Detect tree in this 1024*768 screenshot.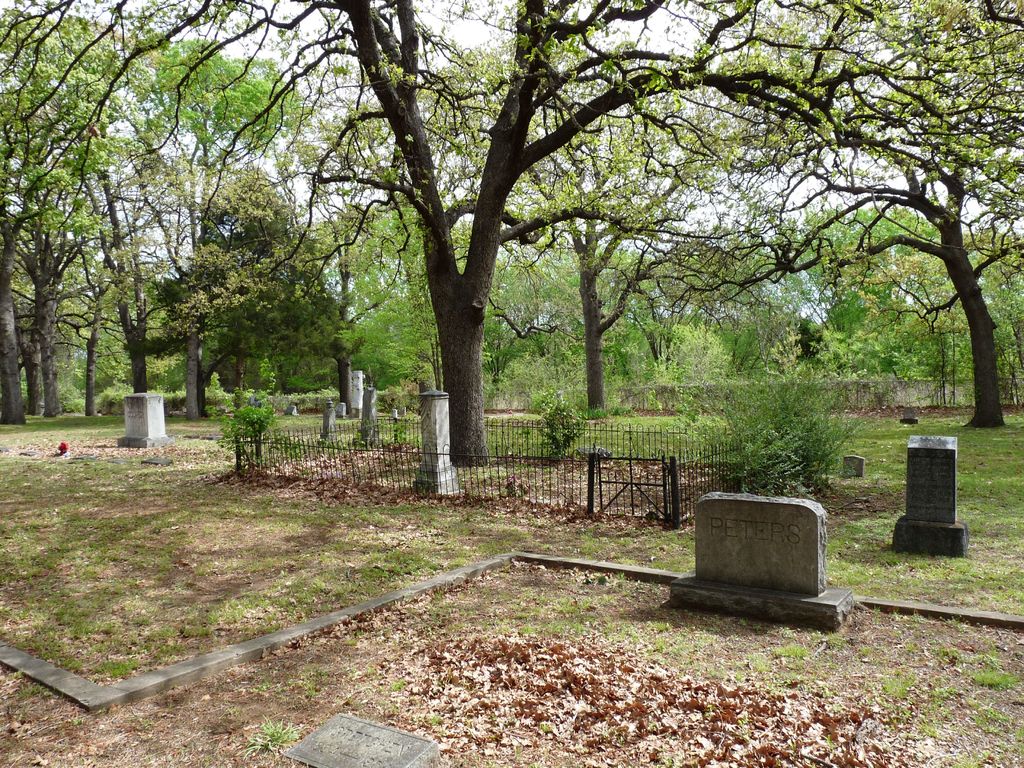
Detection: rect(0, 58, 87, 424).
